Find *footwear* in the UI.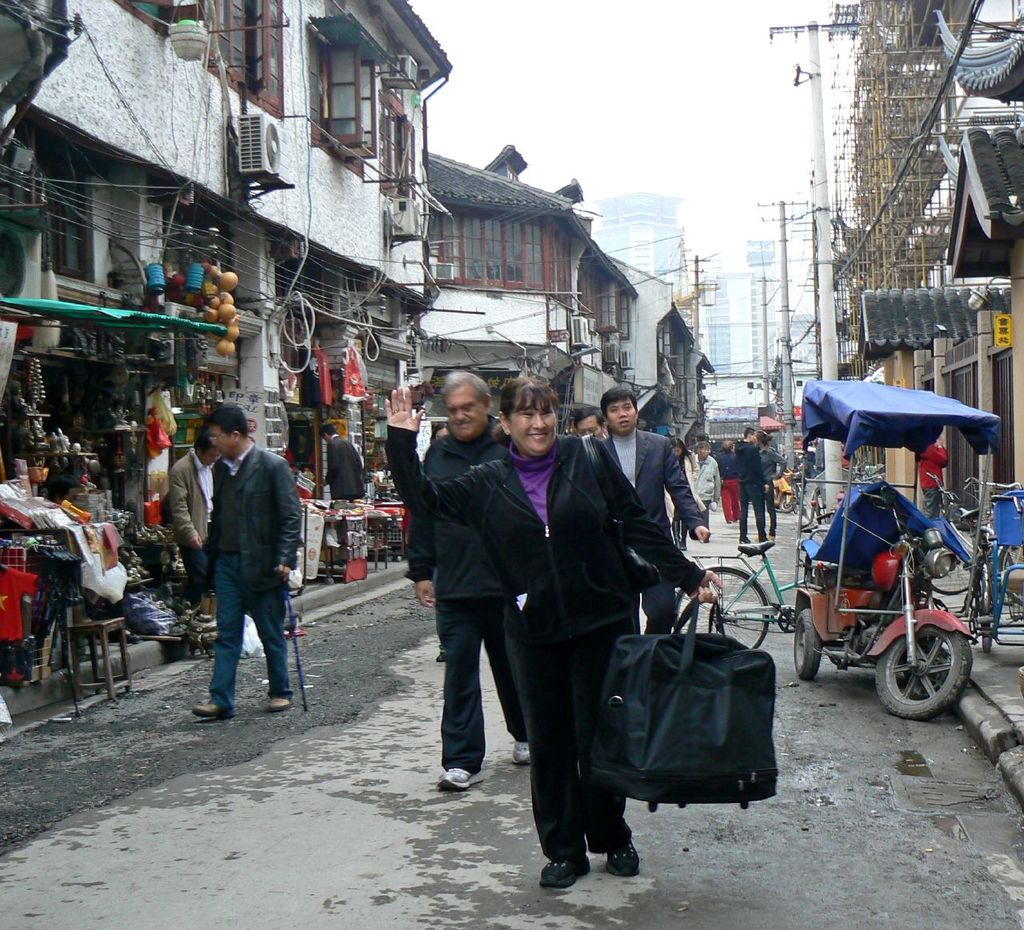
UI element at <box>437,766,483,788</box>.
